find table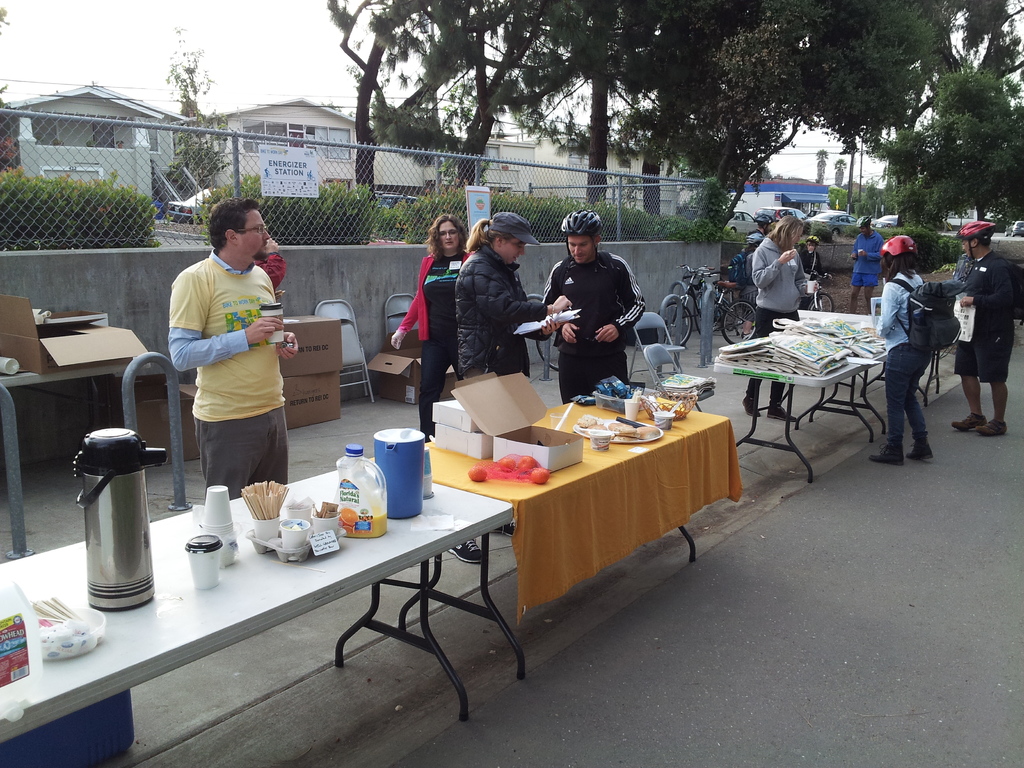
BBox(416, 378, 747, 706)
